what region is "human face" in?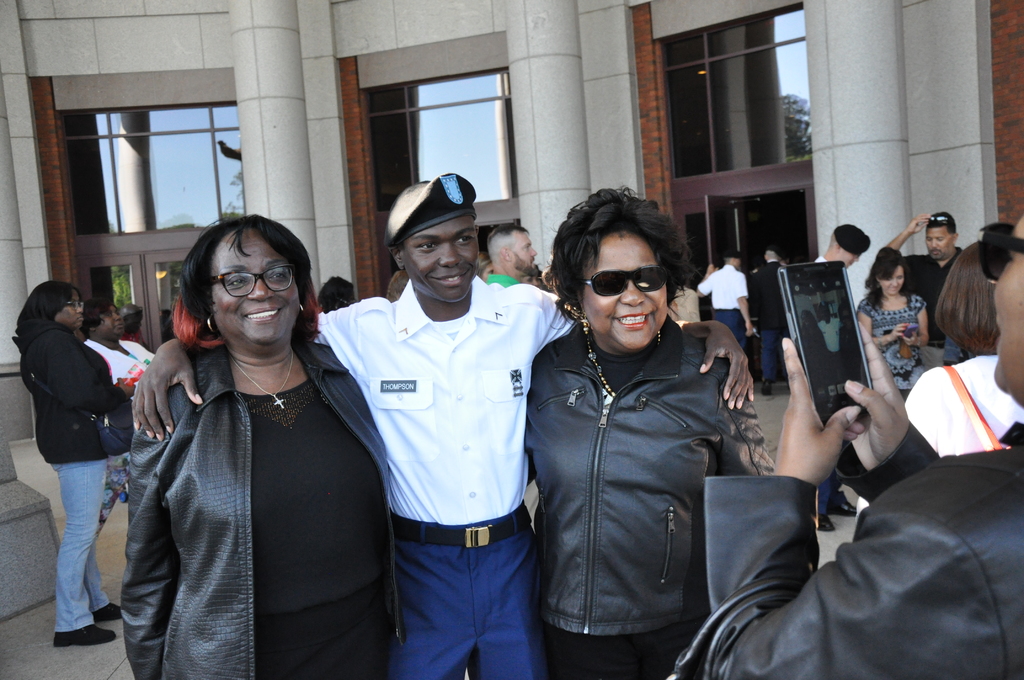
[x1=924, y1=224, x2=954, y2=256].
